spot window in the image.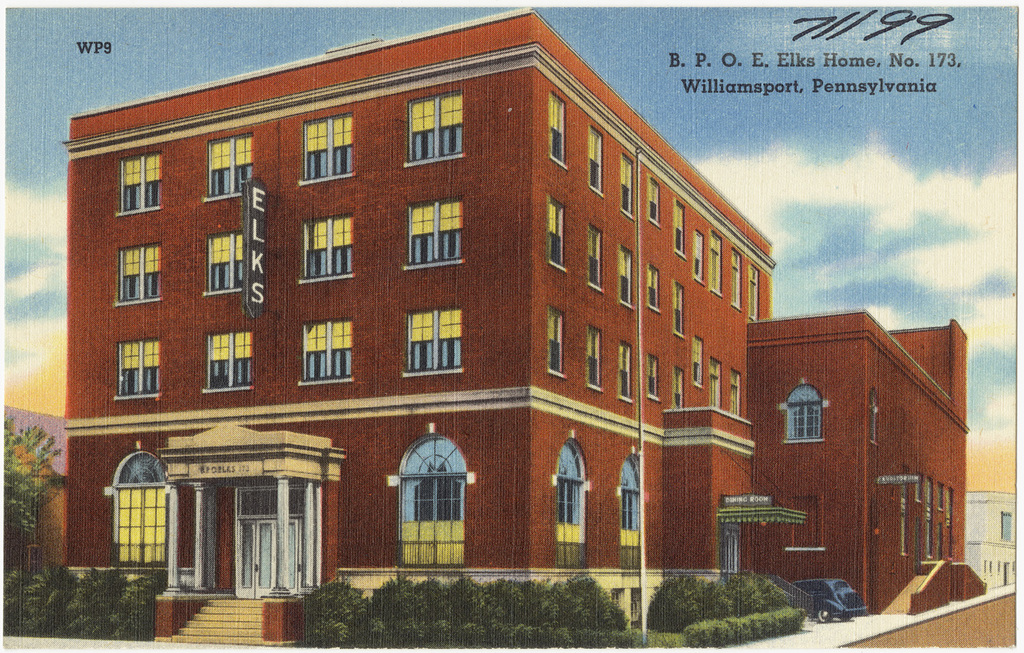
window found at crop(200, 329, 251, 393).
